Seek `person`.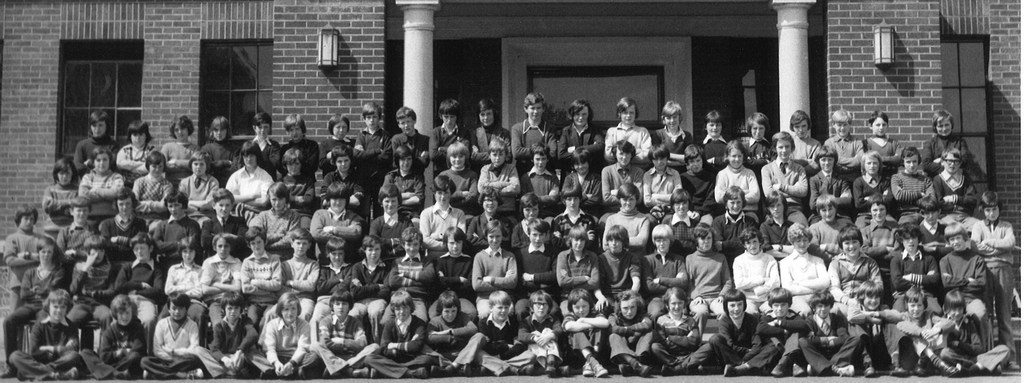
crop(652, 284, 716, 379).
